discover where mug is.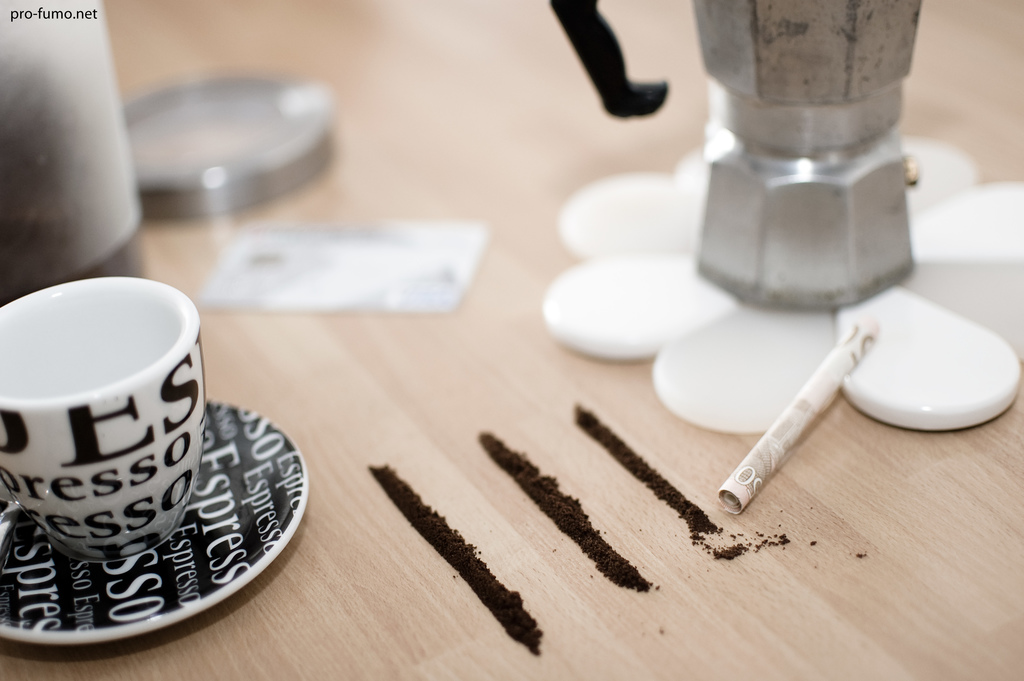
Discovered at <region>0, 277, 210, 564</region>.
